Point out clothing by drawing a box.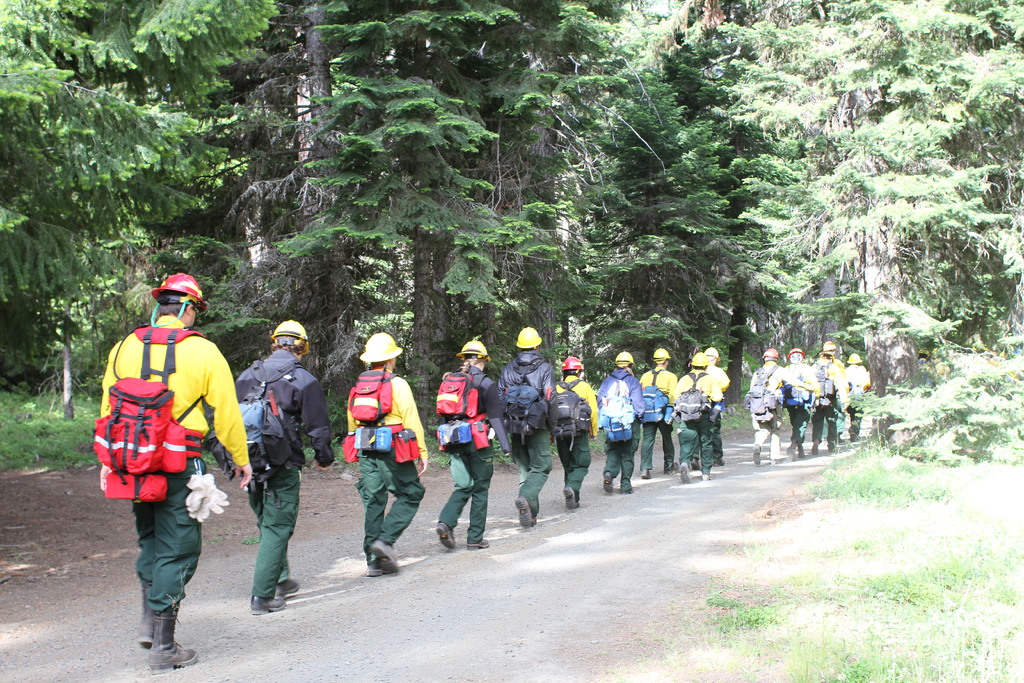
region(234, 354, 333, 598).
